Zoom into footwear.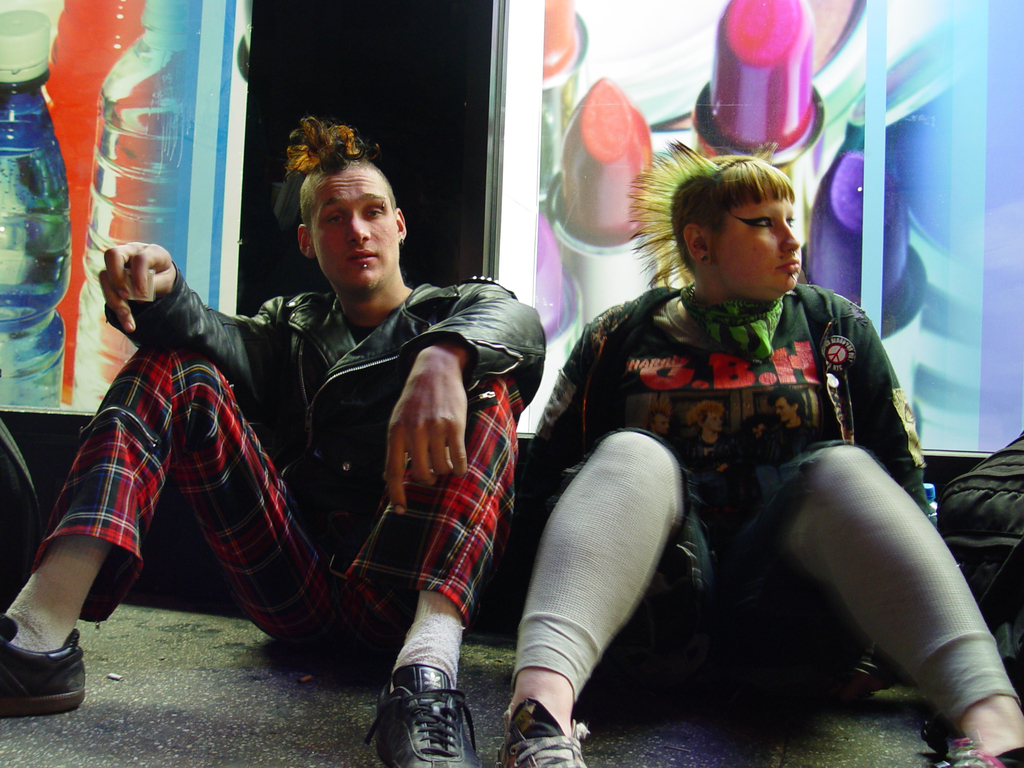
Zoom target: 364/648/463/767.
